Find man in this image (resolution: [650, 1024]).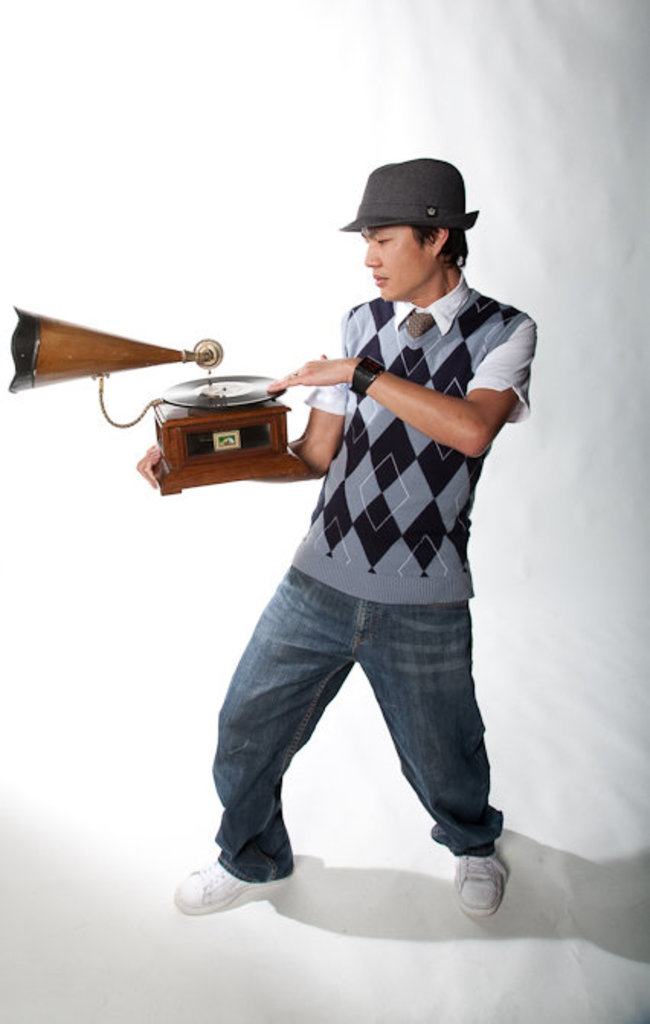
<bbox>85, 148, 493, 906</bbox>.
